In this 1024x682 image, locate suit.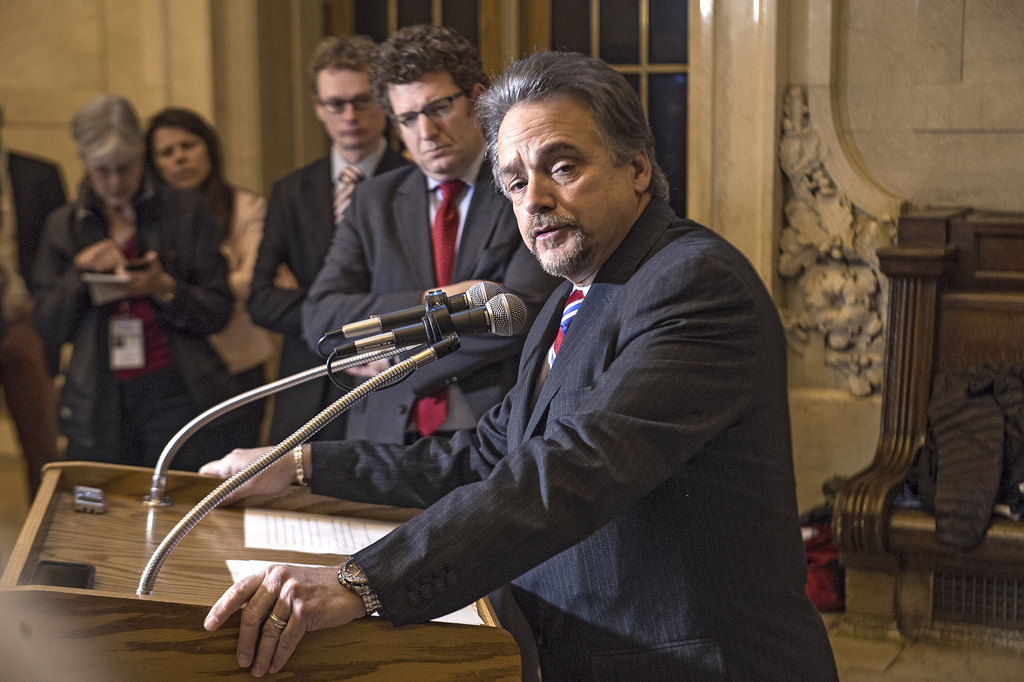
Bounding box: box(0, 150, 72, 382).
